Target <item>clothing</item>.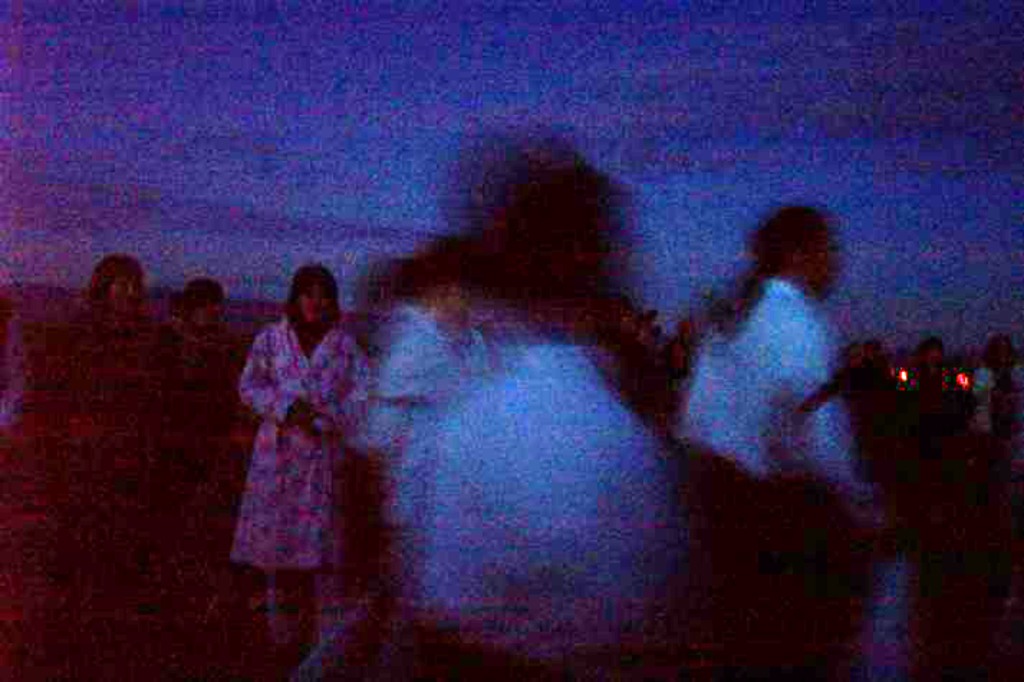
Target region: x1=671, y1=270, x2=888, y2=681.
